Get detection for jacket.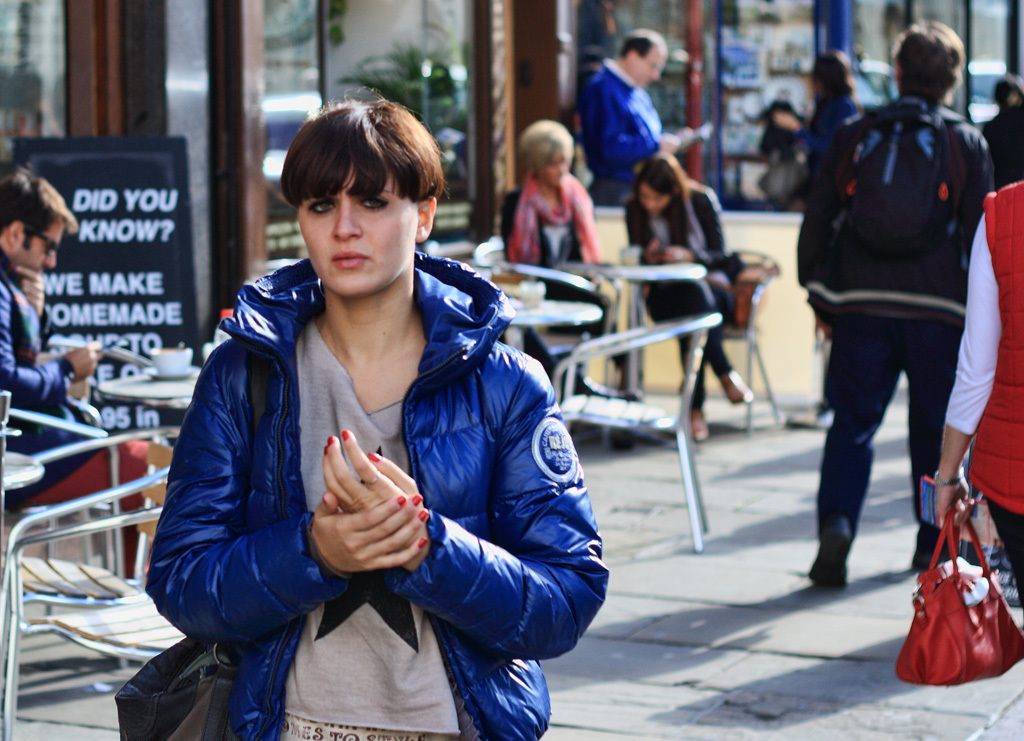
Detection: select_region(135, 179, 588, 680).
